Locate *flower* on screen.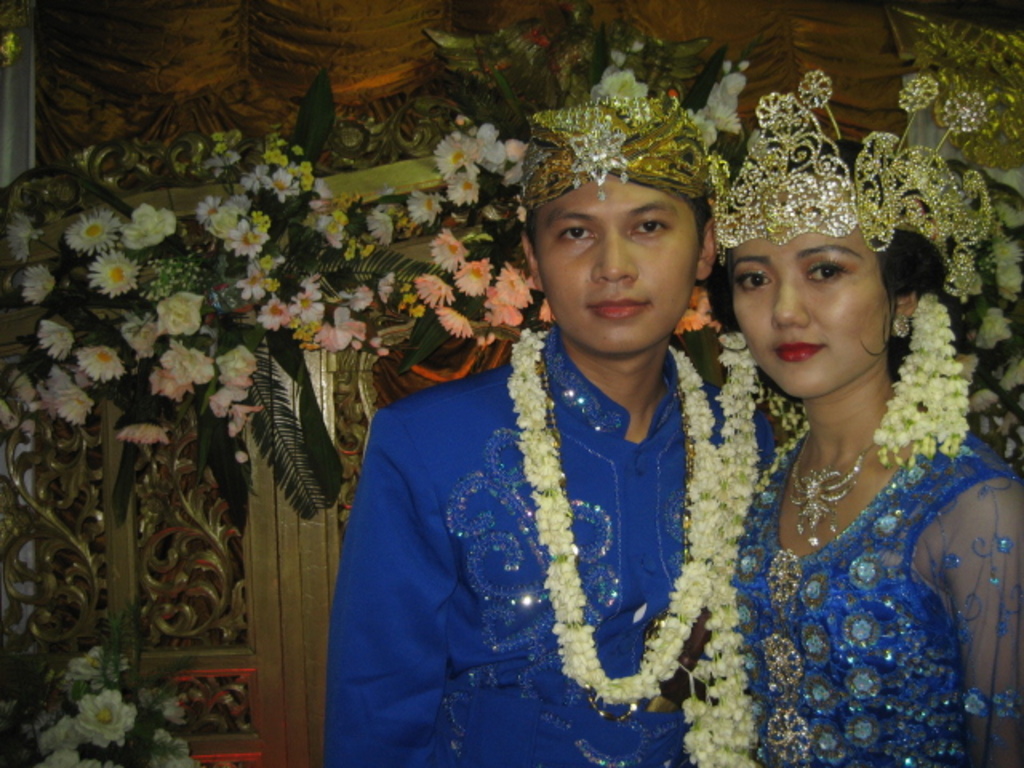
On screen at [x1=54, y1=645, x2=106, y2=686].
